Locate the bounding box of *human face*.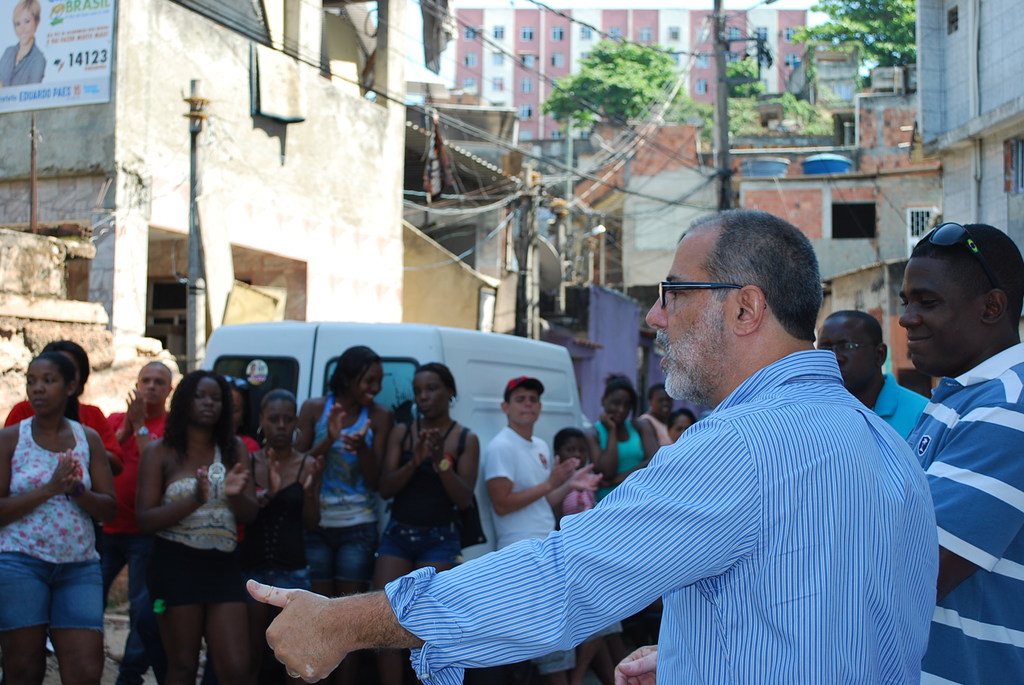
Bounding box: left=641, top=232, right=732, bottom=412.
